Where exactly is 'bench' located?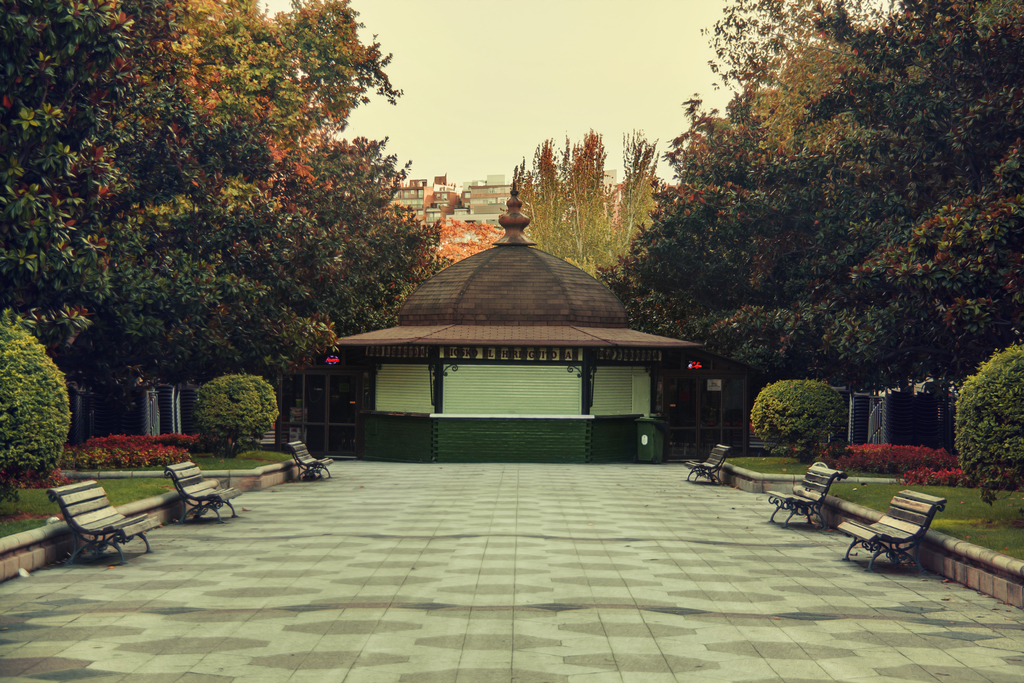
Its bounding box is region(45, 474, 159, 559).
